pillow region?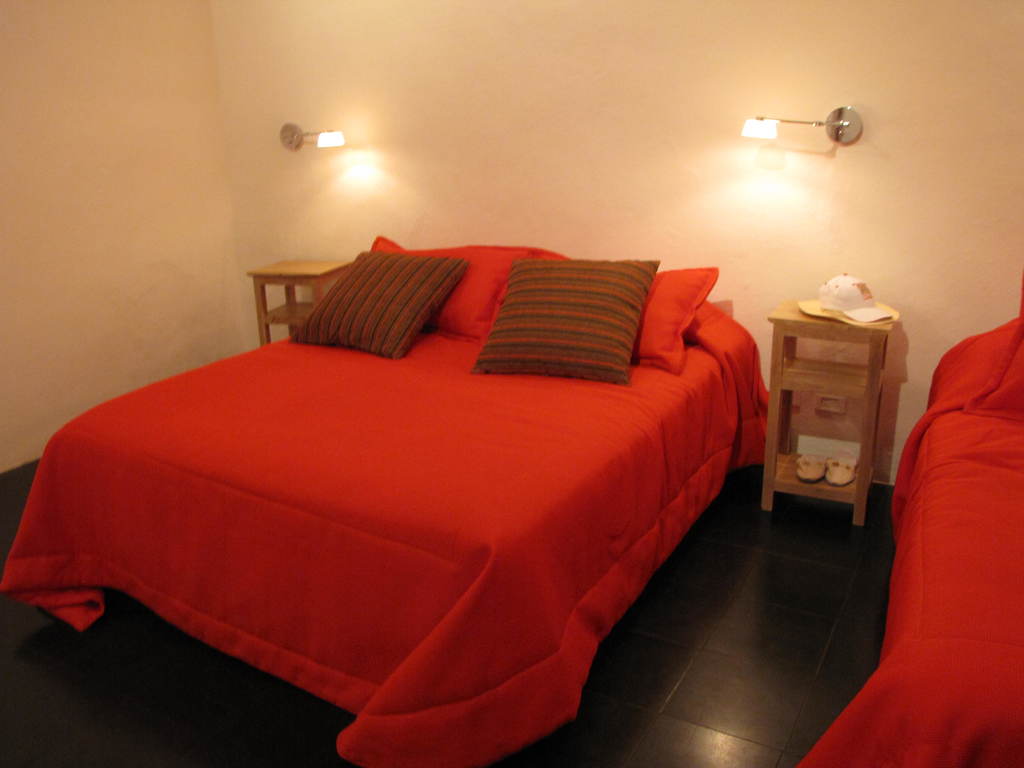
left=344, top=236, right=550, bottom=340
